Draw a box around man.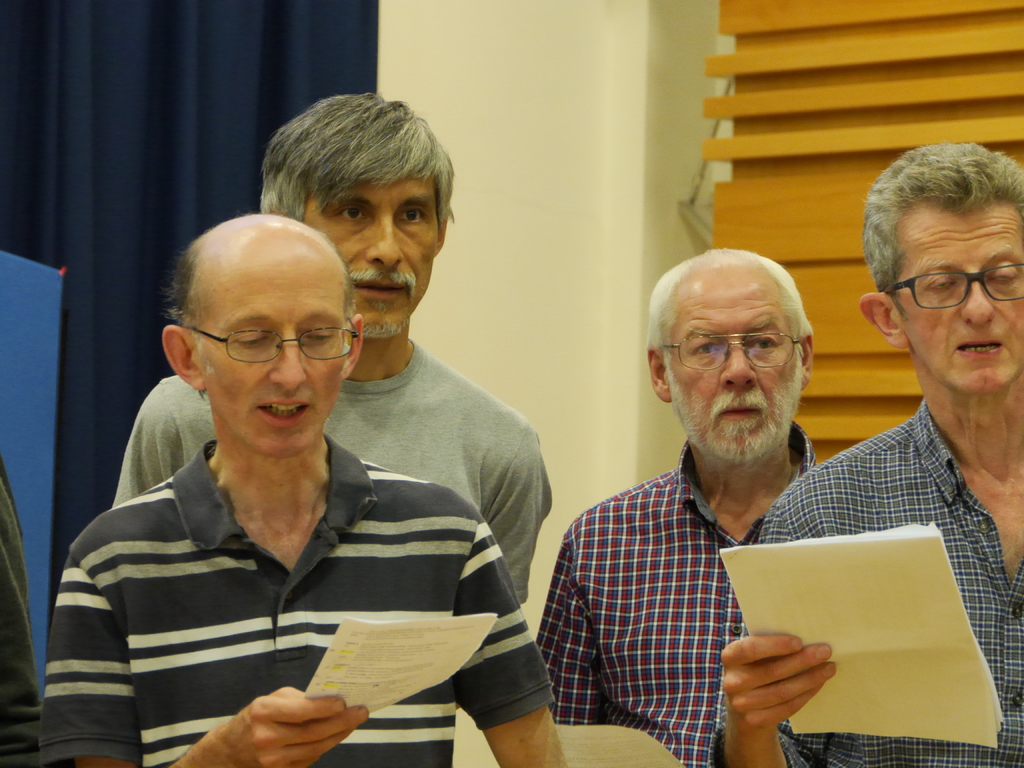
bbox=(104, 90, 556, 615).
